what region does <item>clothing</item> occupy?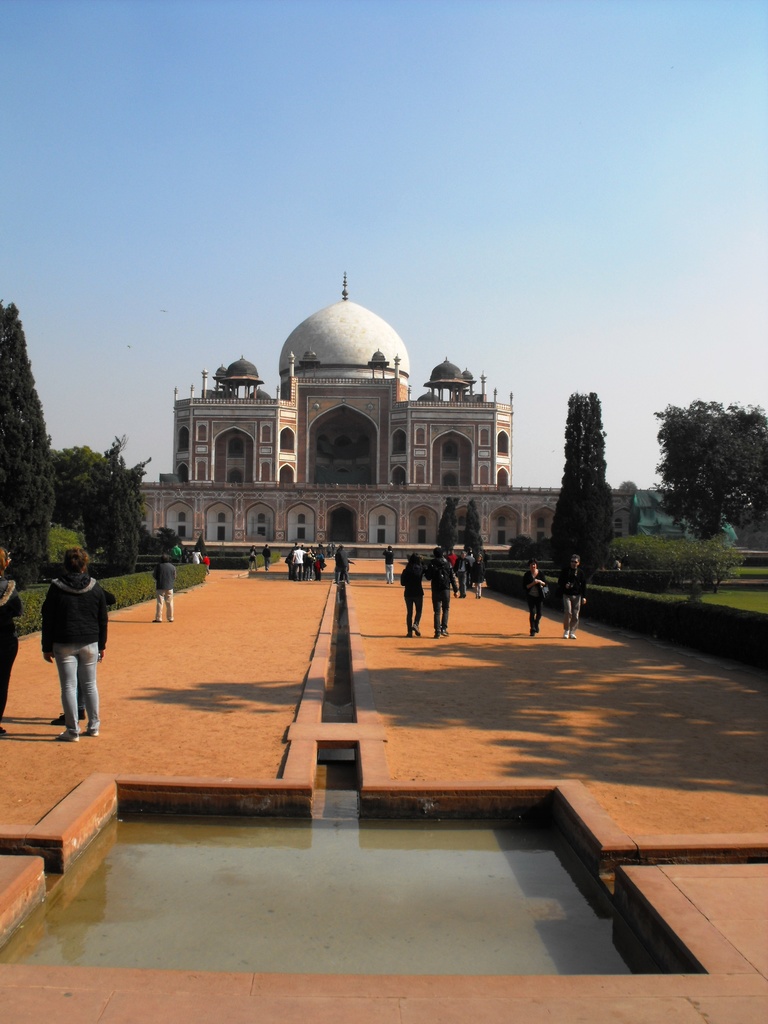
BBox(555, 560, 589, 634).
